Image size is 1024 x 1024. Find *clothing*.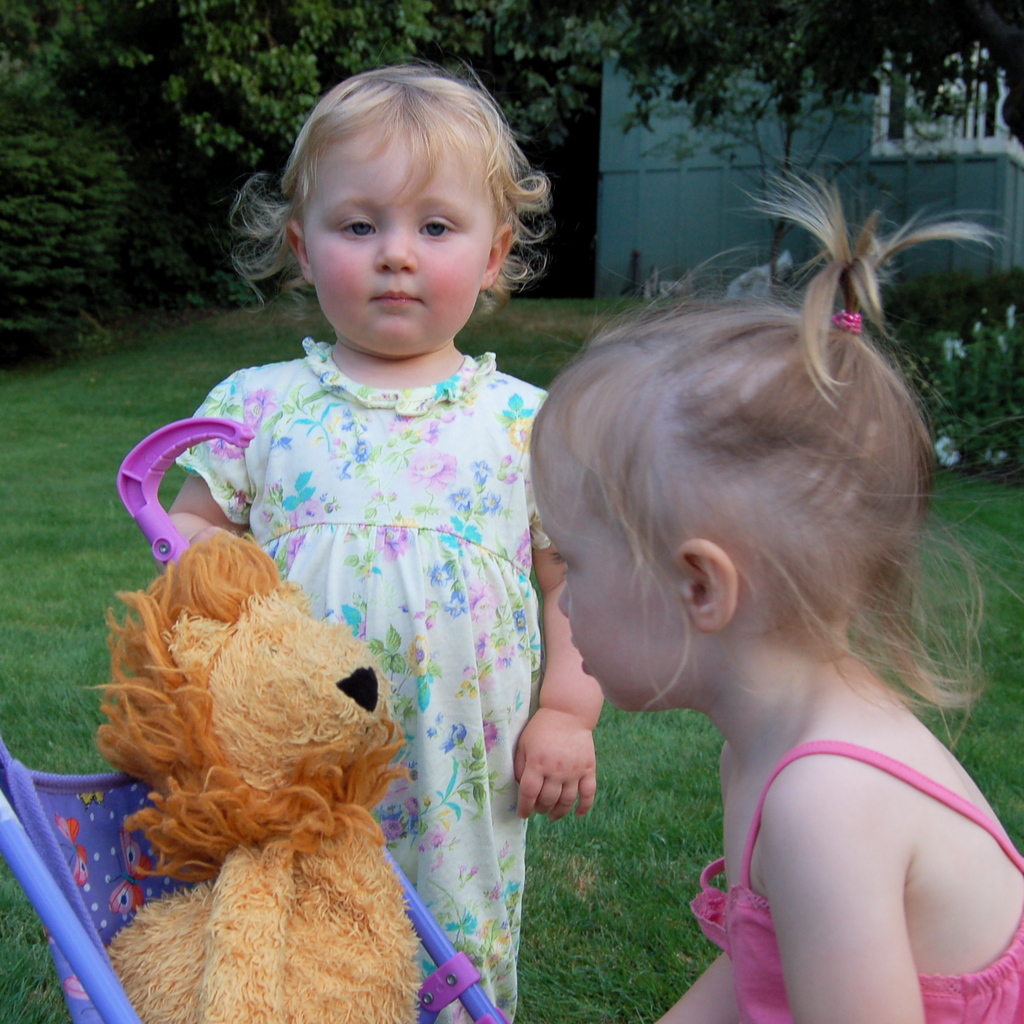
<box>669,711,1023,1023</box>.
